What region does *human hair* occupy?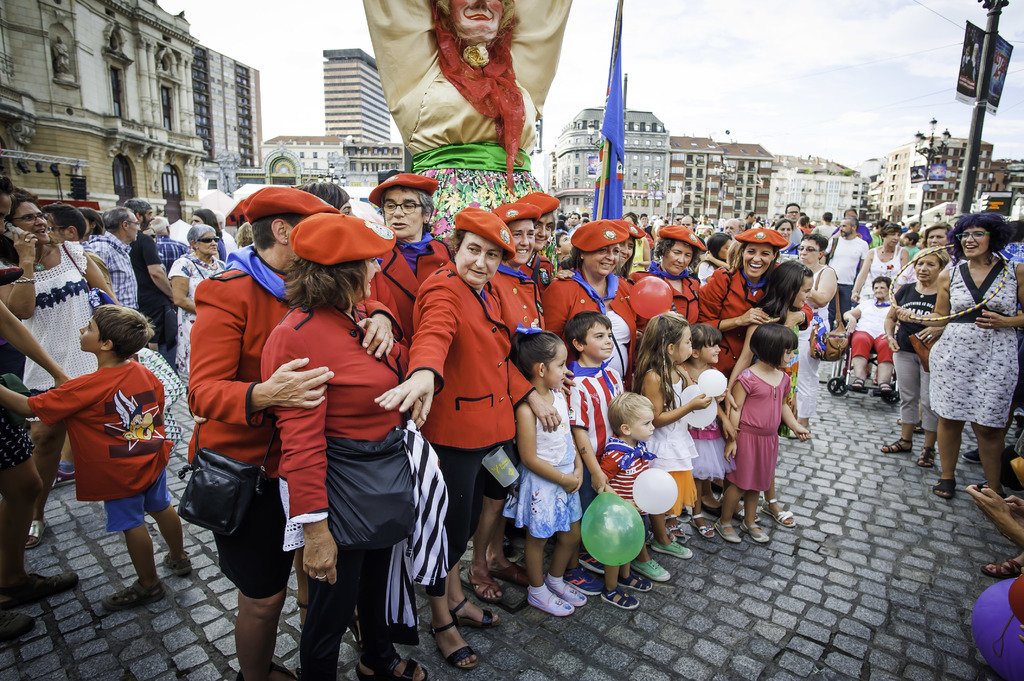
<region>658, 237, 701, 285</region>.
